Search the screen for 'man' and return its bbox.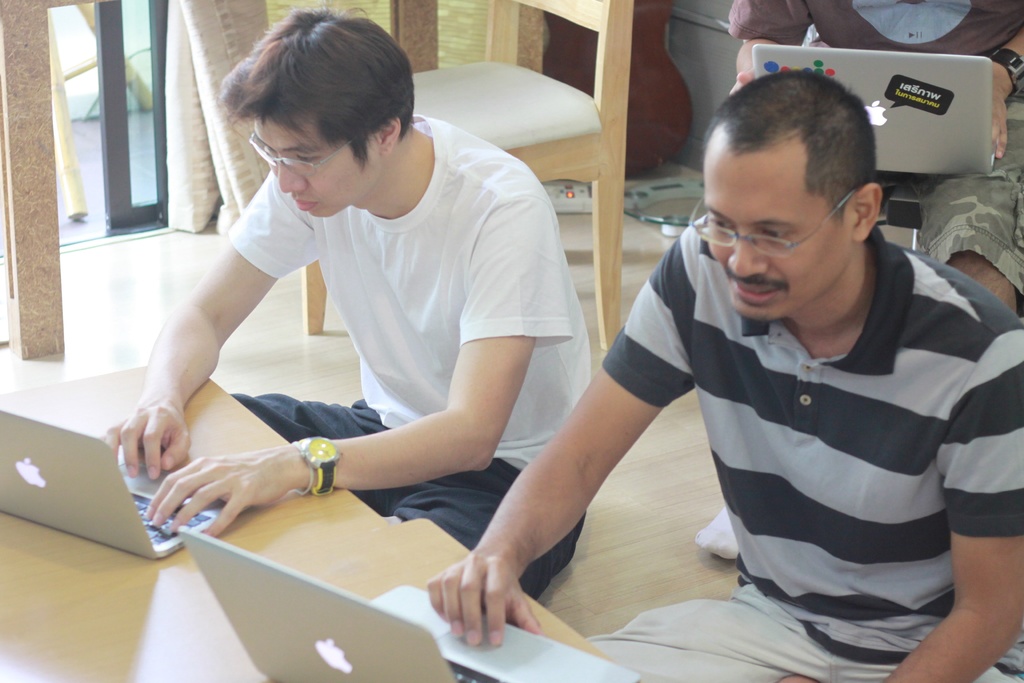
Found: 420 67 1023 682.
